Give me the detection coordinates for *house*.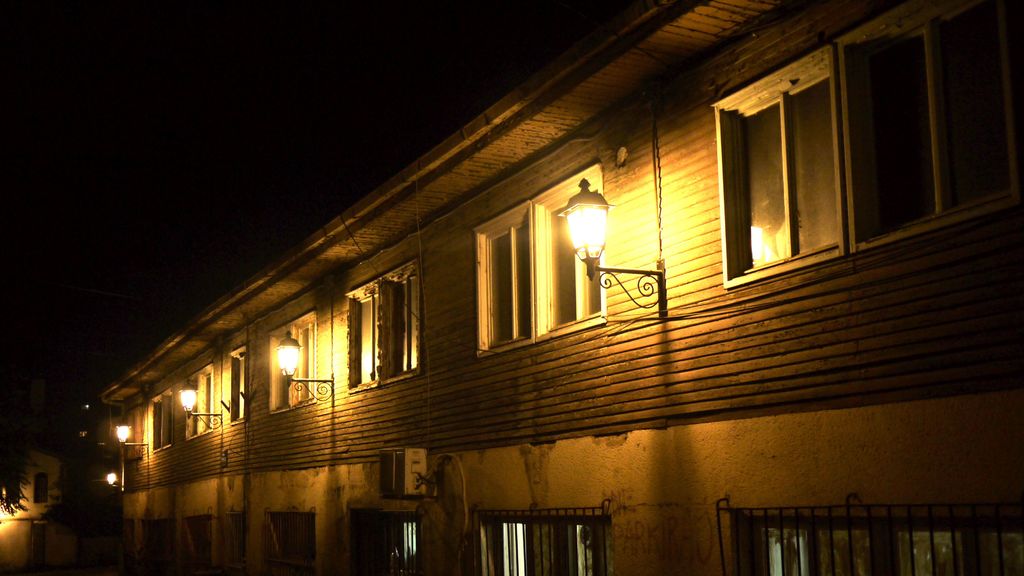
rect(97, 13, 938, 550).
